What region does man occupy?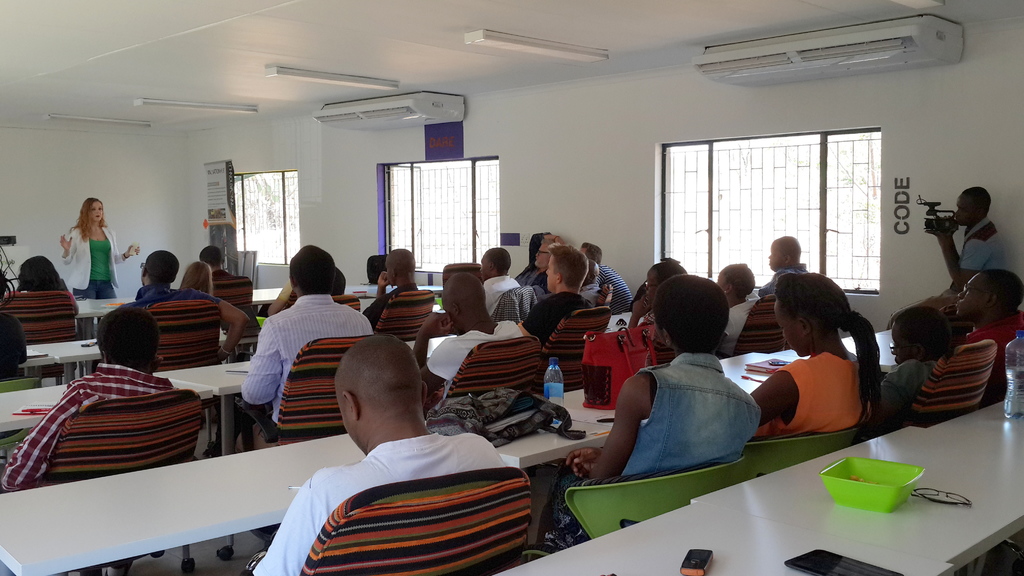
[532,232,575,300].
